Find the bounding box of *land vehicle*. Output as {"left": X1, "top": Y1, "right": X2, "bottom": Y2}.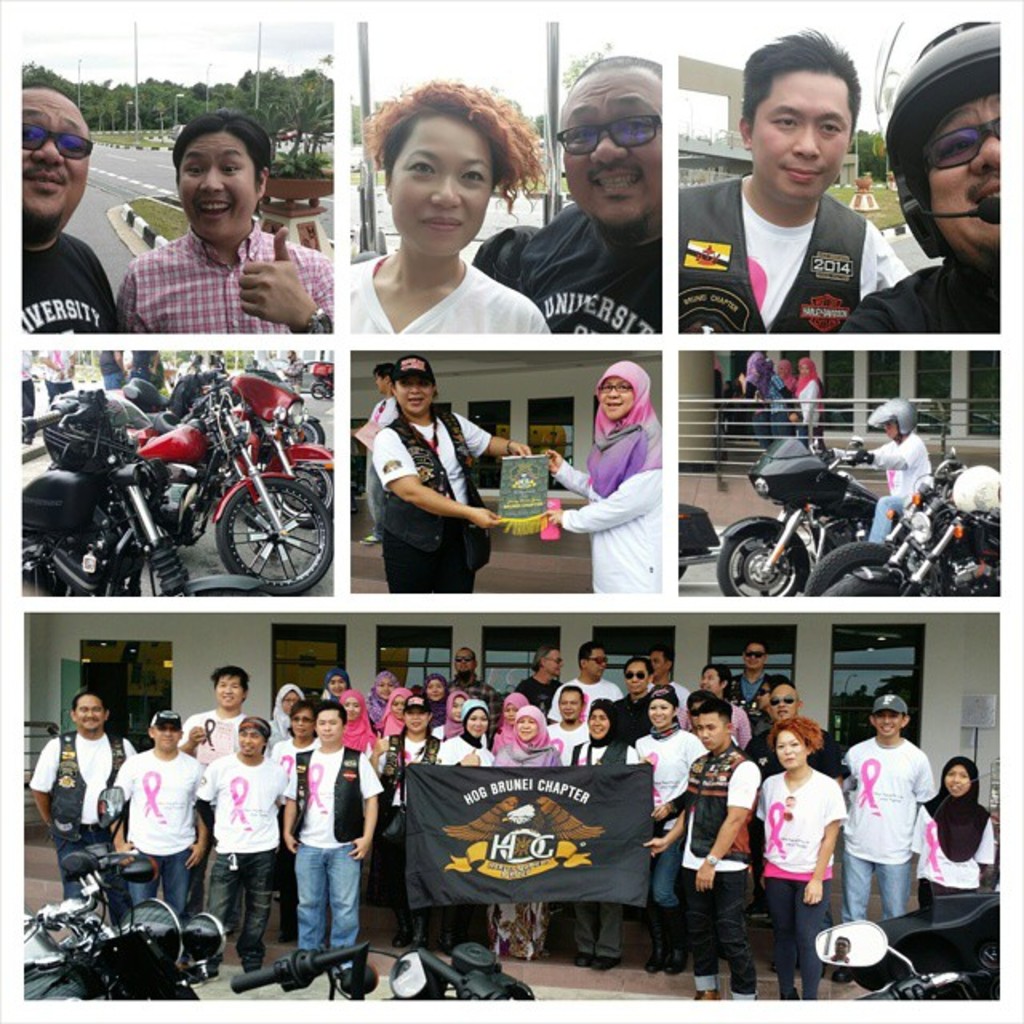
{"left": 26, "top": 784, "right": 229, "bottom": 997}.
